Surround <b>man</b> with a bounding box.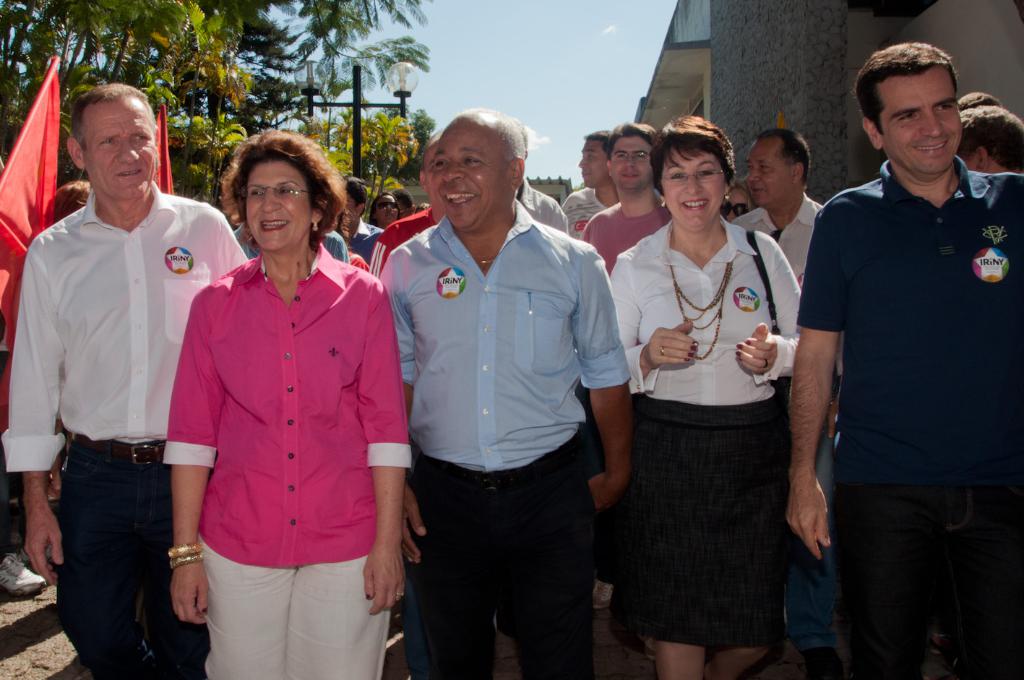
{"x1": 388, "y1": 194, "x2": 423, "y2": 225}.
